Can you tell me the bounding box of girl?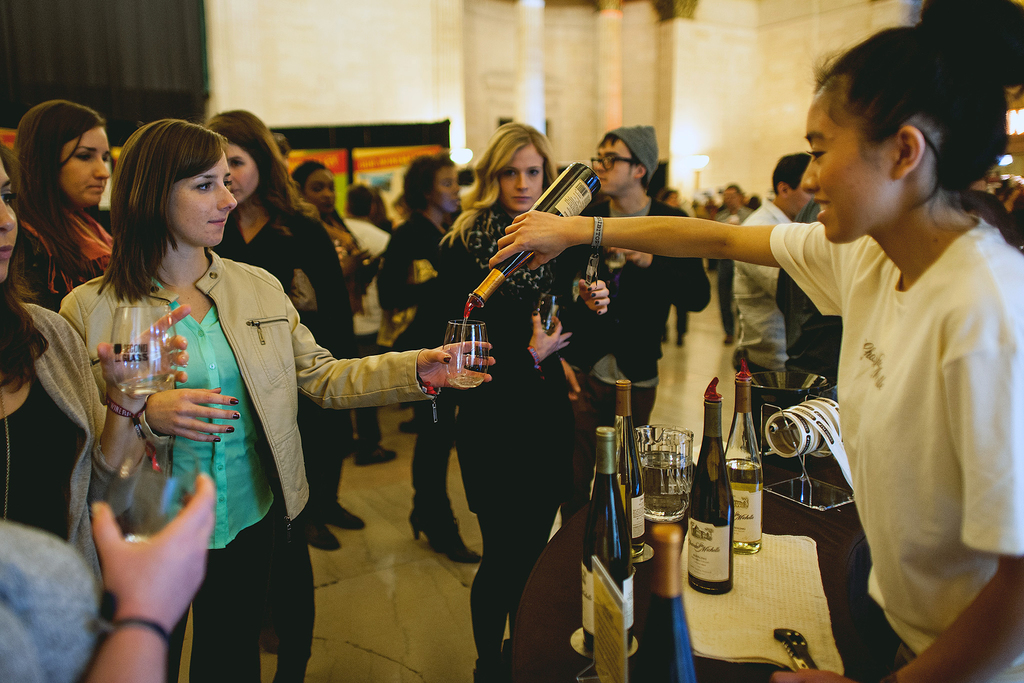
{"left": 59, "top": 114, "right": 484, "bottom": 682}.
